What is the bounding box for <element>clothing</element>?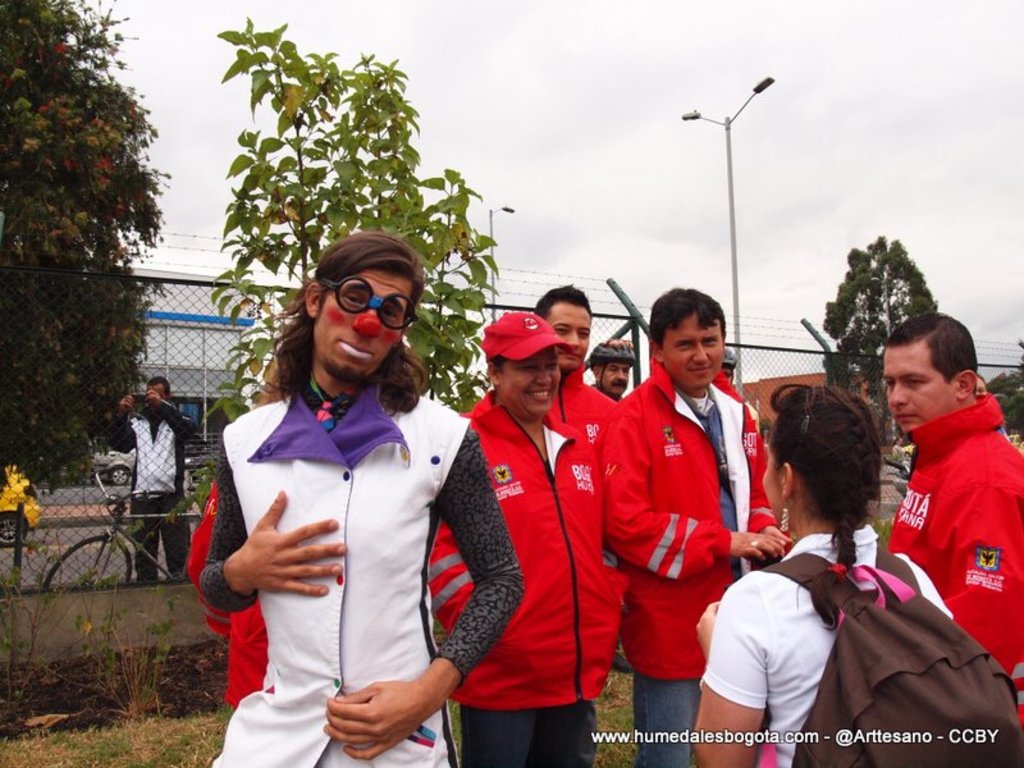
118/399/202/577.
